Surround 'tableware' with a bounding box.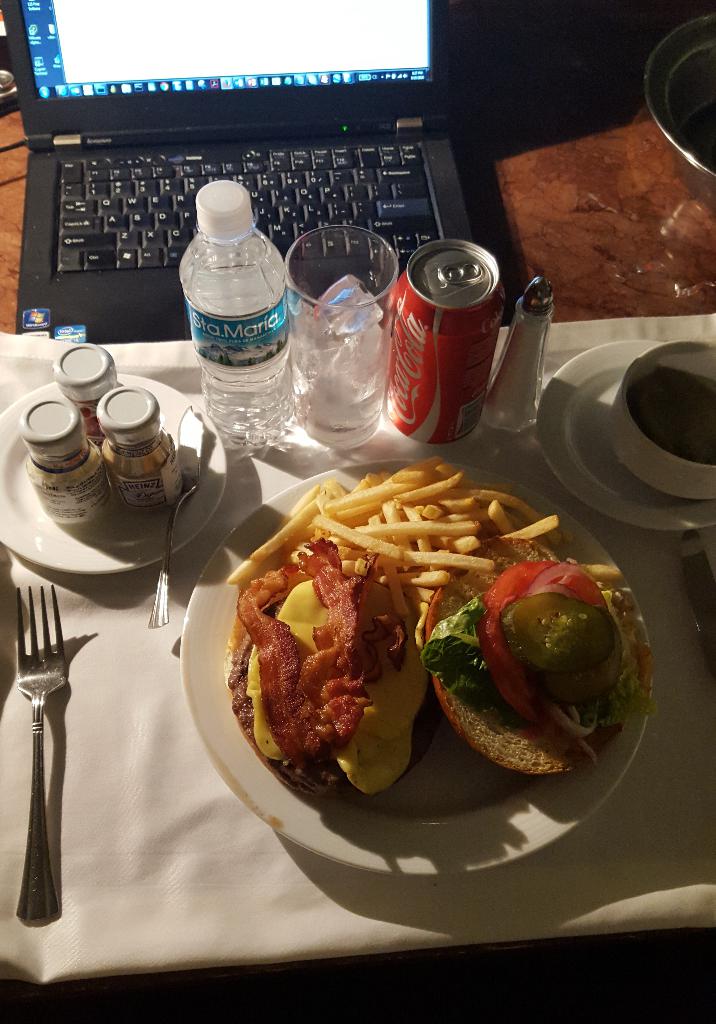
box=[0, 374, 231, 577].
